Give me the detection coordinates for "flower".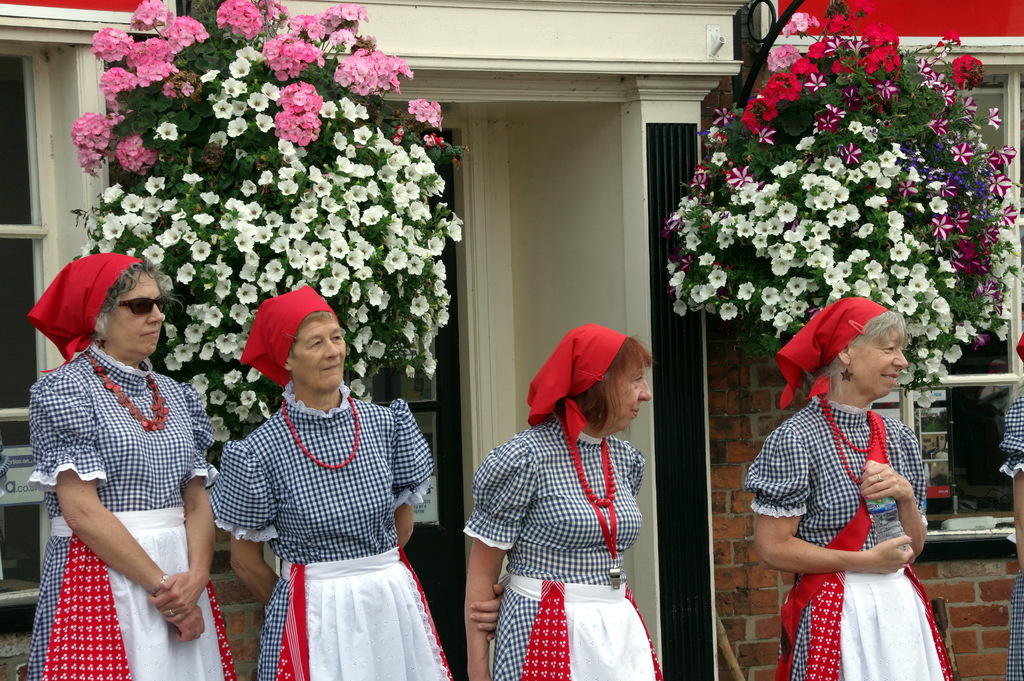
<bbox>164, 228, 180, 245</bbox>.
